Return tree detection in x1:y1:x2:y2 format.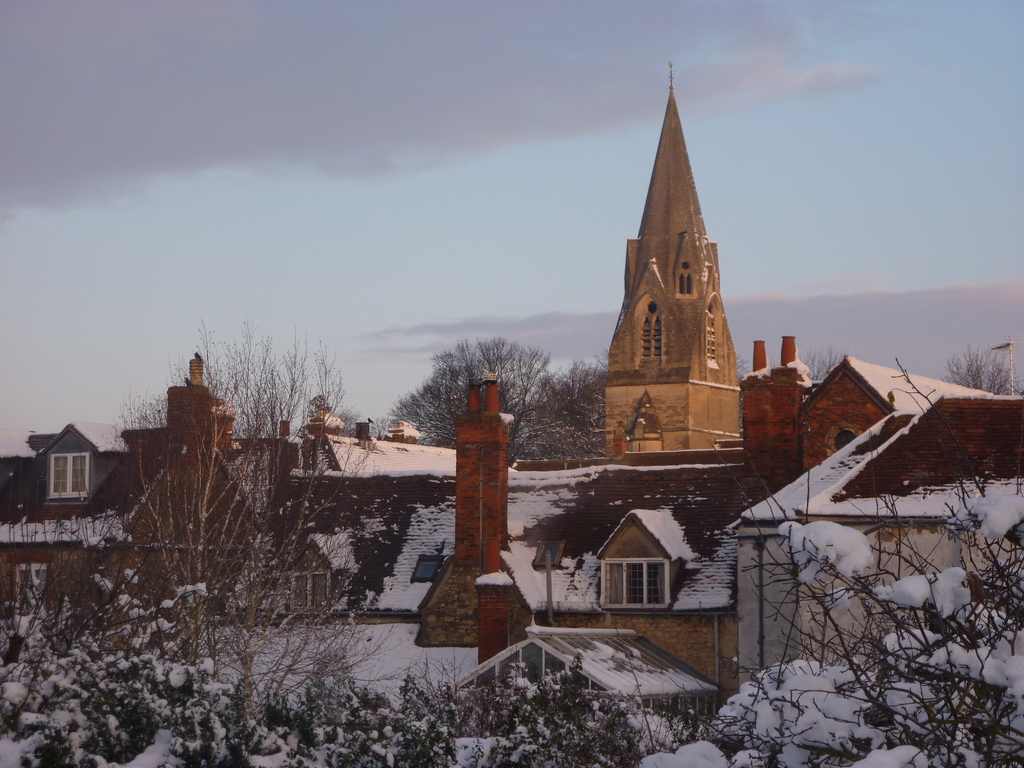
85:306:401:732.
